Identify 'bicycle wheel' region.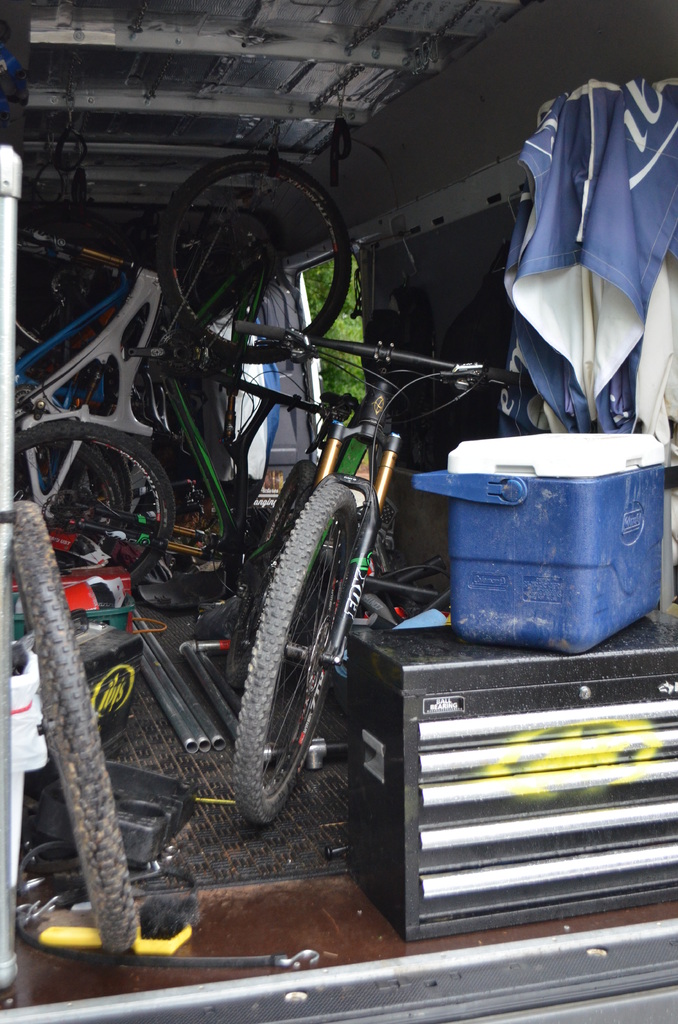
Region: Rect(156, 157, 360, 371).
